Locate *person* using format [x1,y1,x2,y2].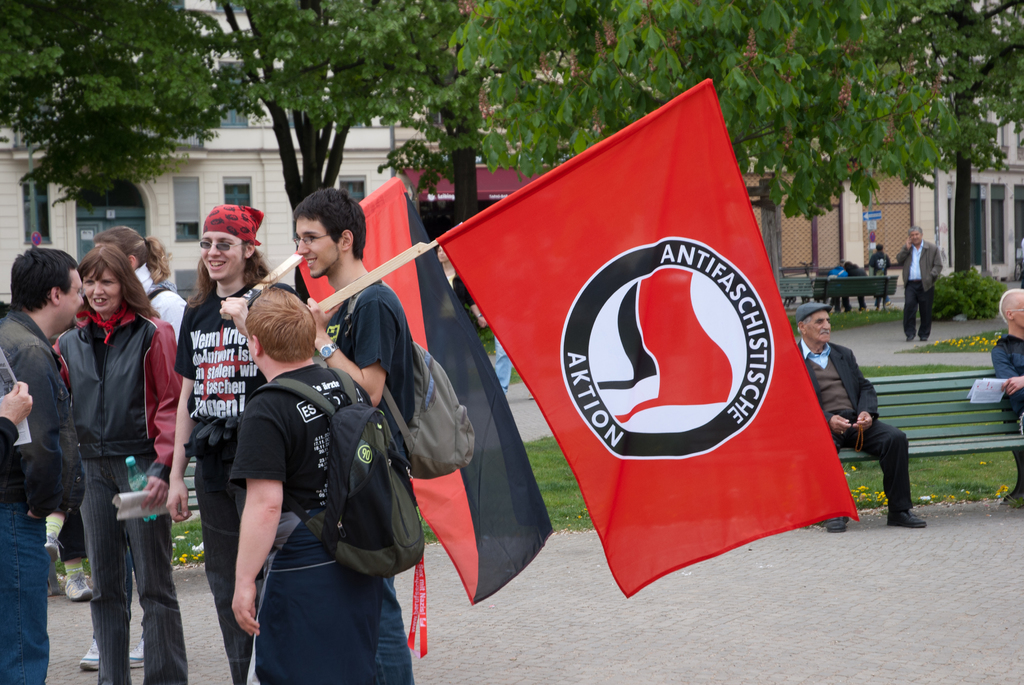
[828,261,847,312].
